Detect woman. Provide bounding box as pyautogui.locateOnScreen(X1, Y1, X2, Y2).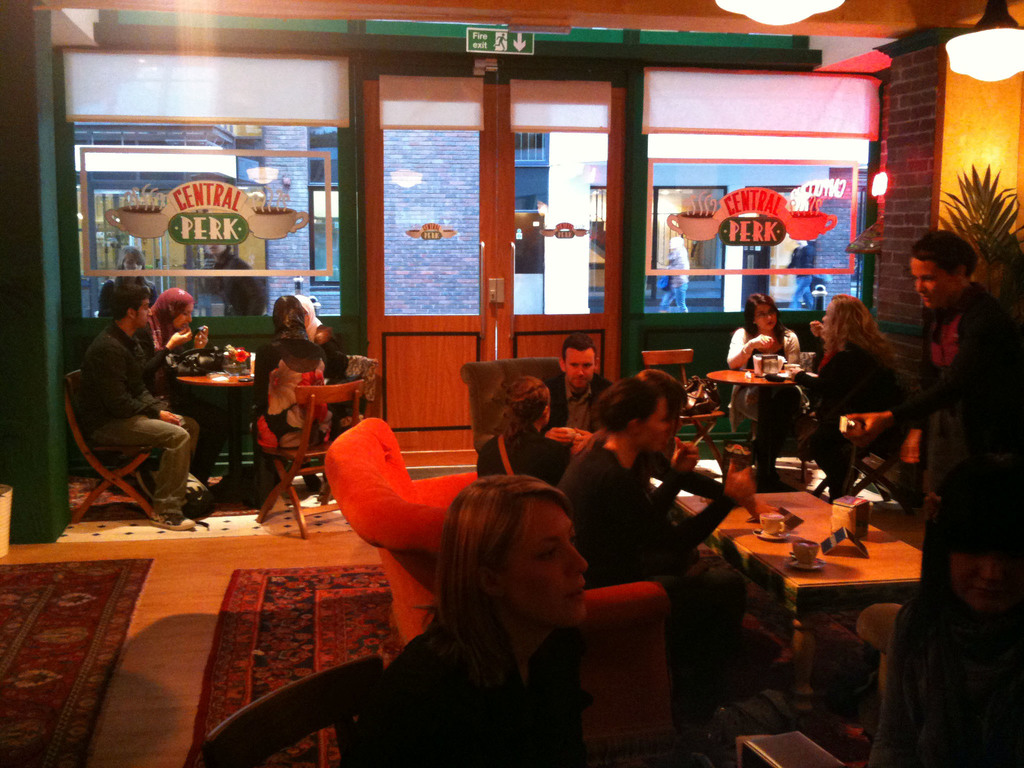
pyautogui.locateOnScreen(474, 373, 571, 486).
